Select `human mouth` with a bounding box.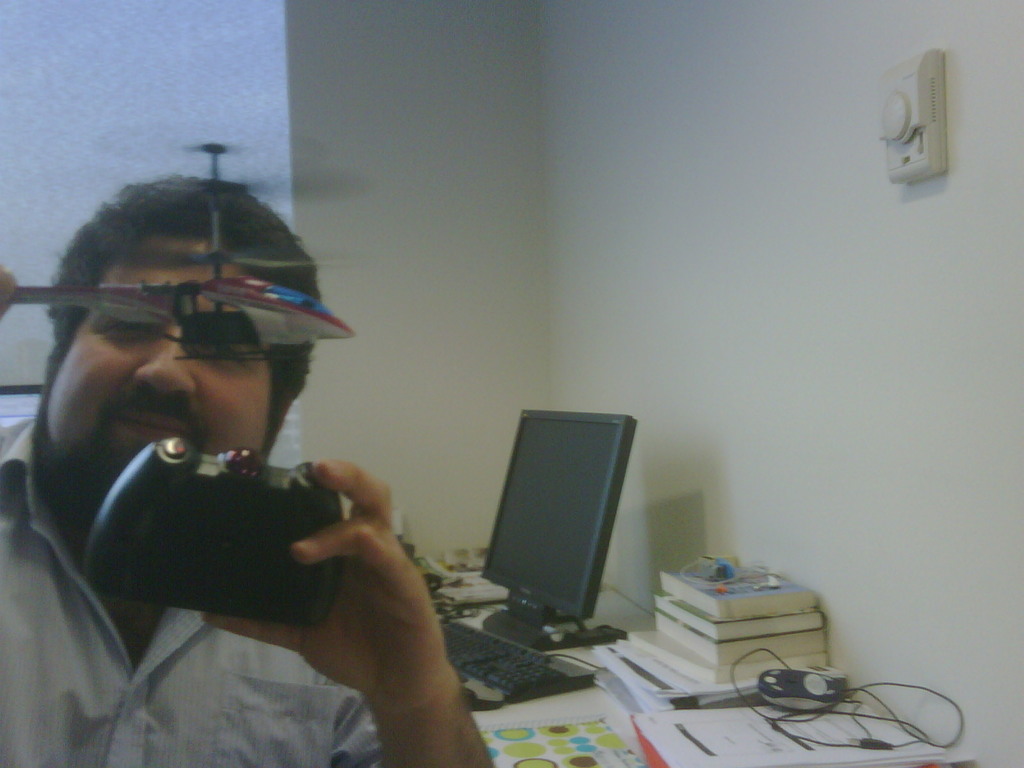
locate(103, 393, 194, 447).
